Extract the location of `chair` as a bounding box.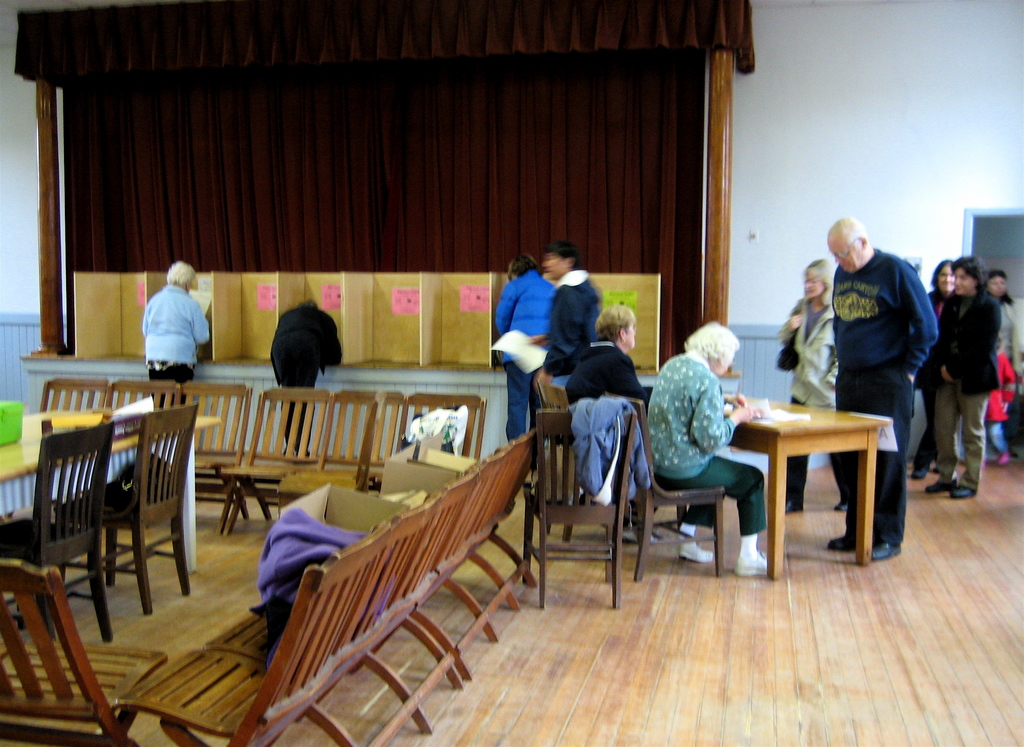
(left=102, top=397, right=201, bottom=619).
